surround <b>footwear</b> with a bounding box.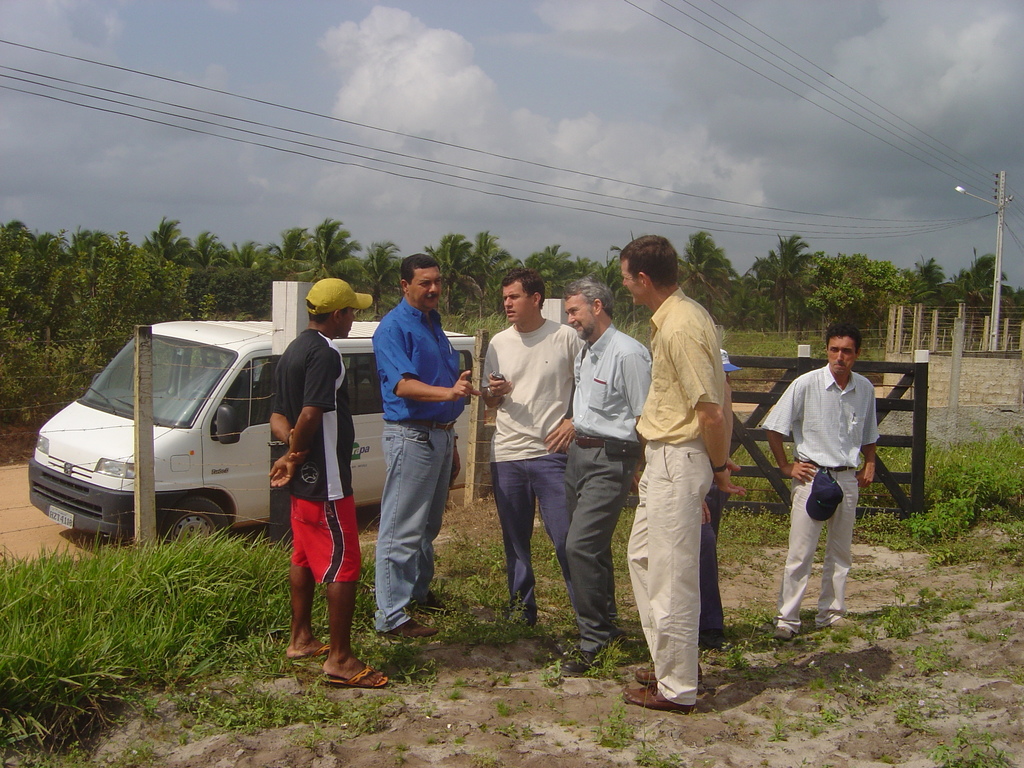
locate(773, 618, 796, 646).
